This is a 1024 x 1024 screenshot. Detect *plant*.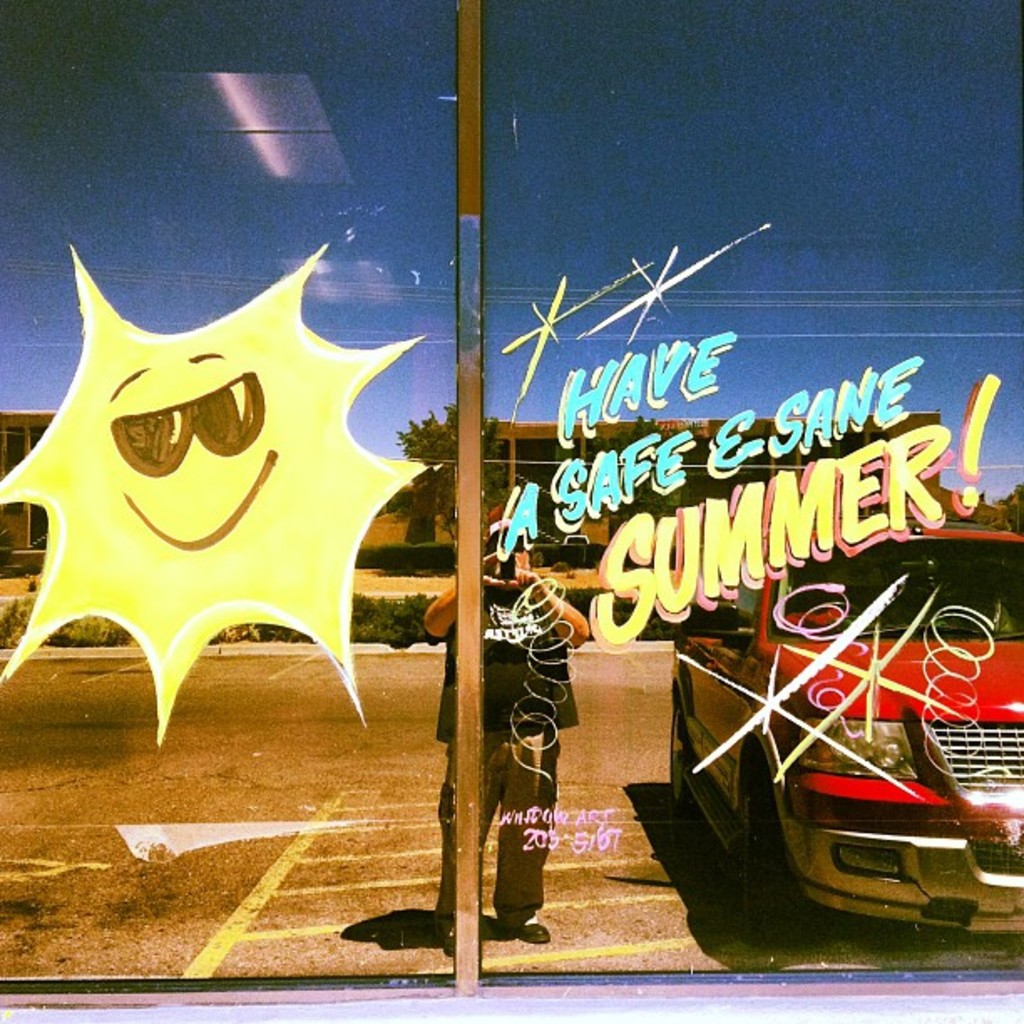
select_region(223, 622, 278, 643).
